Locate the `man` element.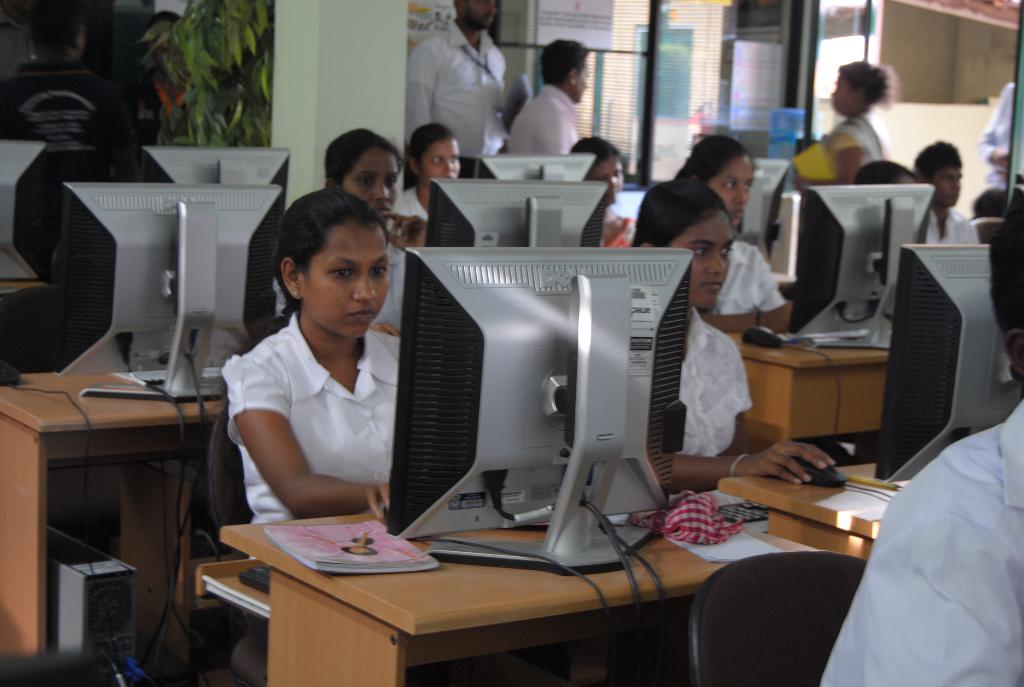
Element bbox: crop(815, 195, 1023, 686).
